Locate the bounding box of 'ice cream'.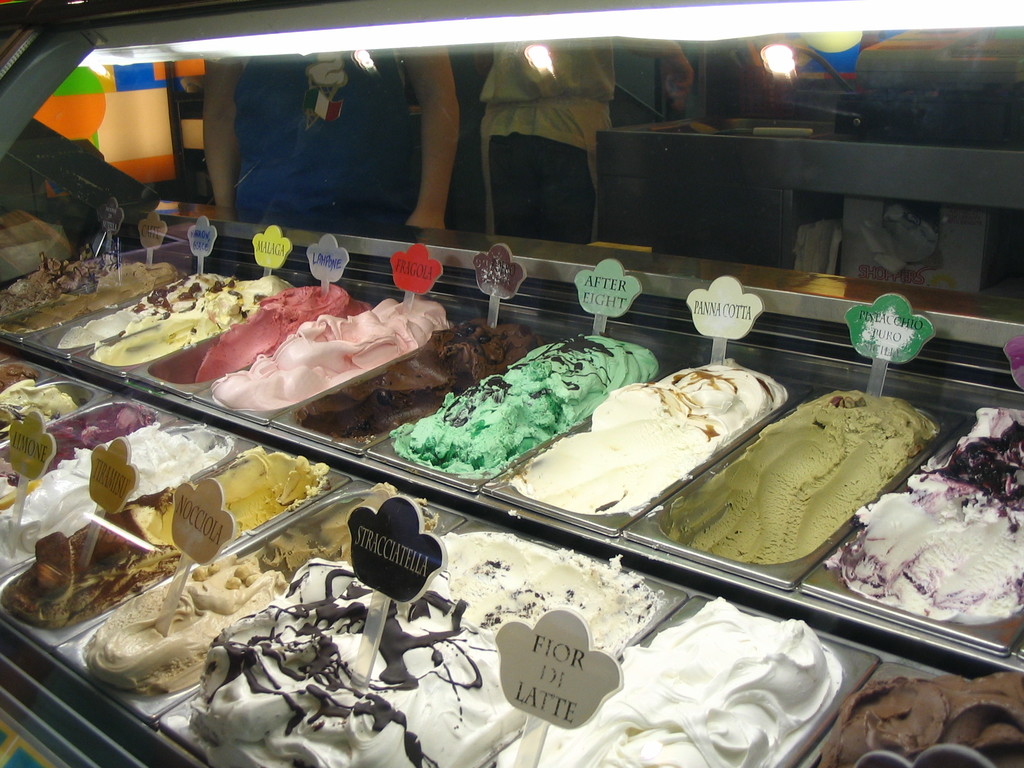
Bounding box: region(5, 451, 333, 628).
